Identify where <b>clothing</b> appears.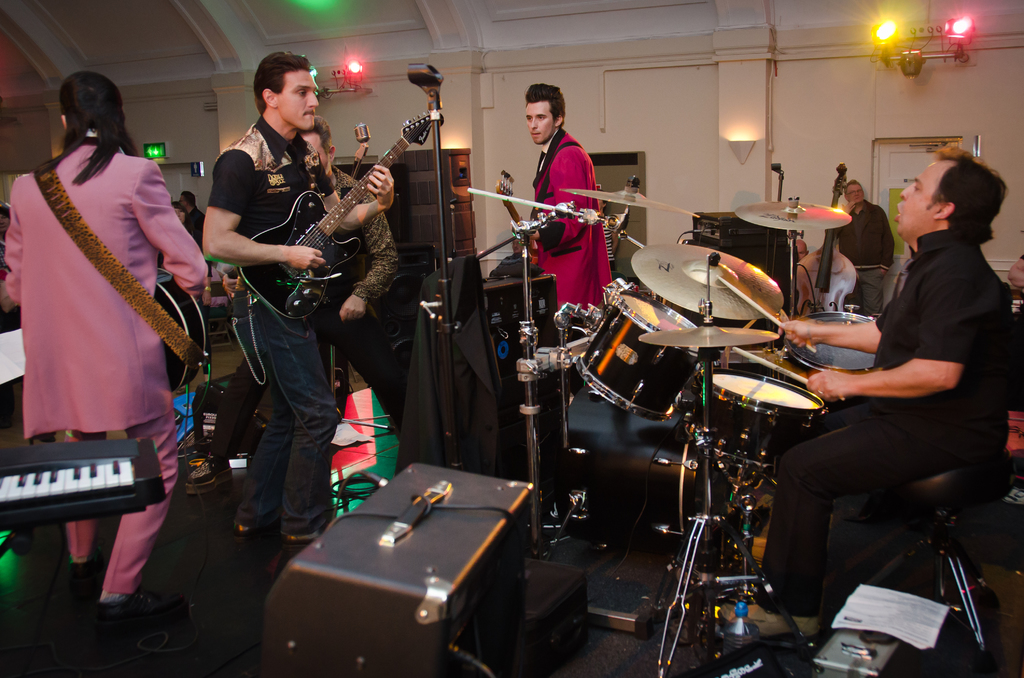
Appears at (left=528, top=126, right=611, bottom=318).
